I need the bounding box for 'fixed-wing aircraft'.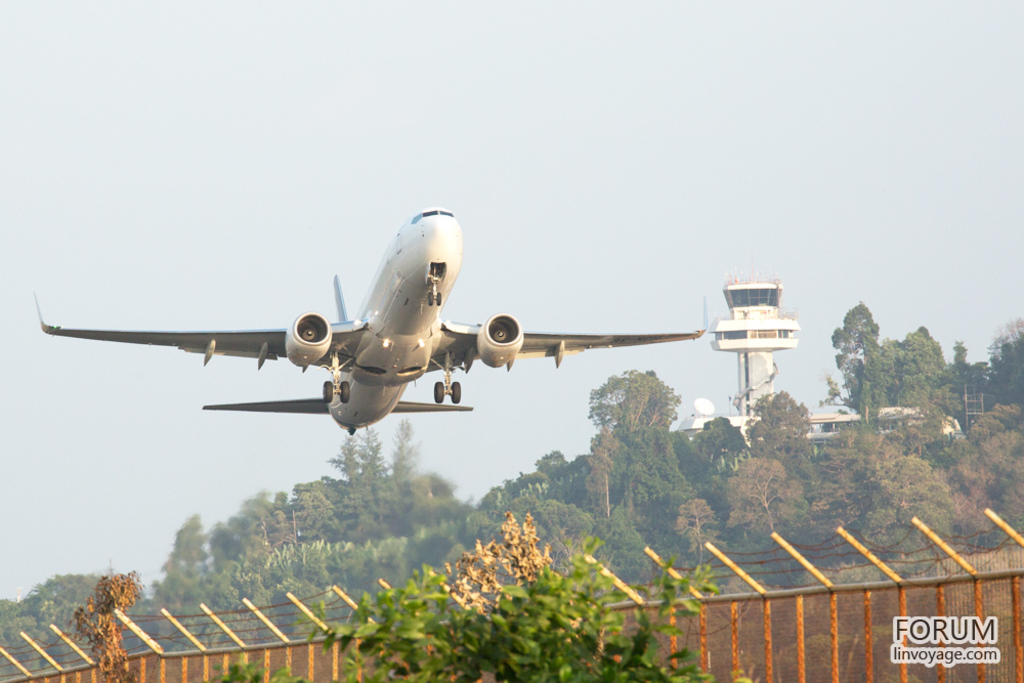
Here it is: l=31, t=207, r=707, b=436.
